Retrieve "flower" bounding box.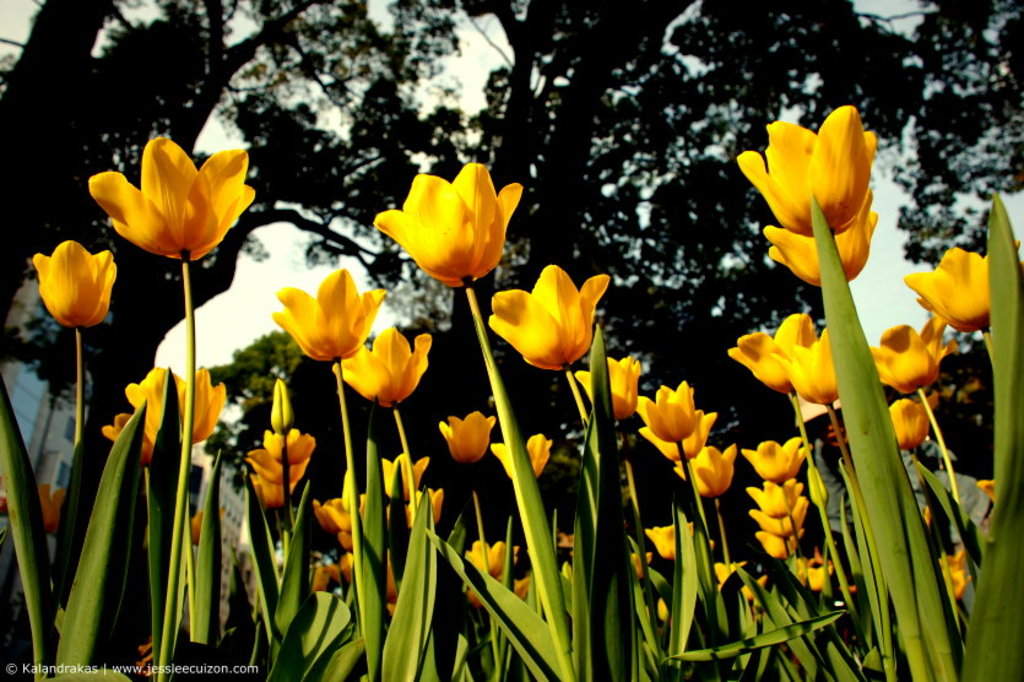
Bounding box: {"x1": 570, "y1": 352, "x2": 643, "y2": 422}.
